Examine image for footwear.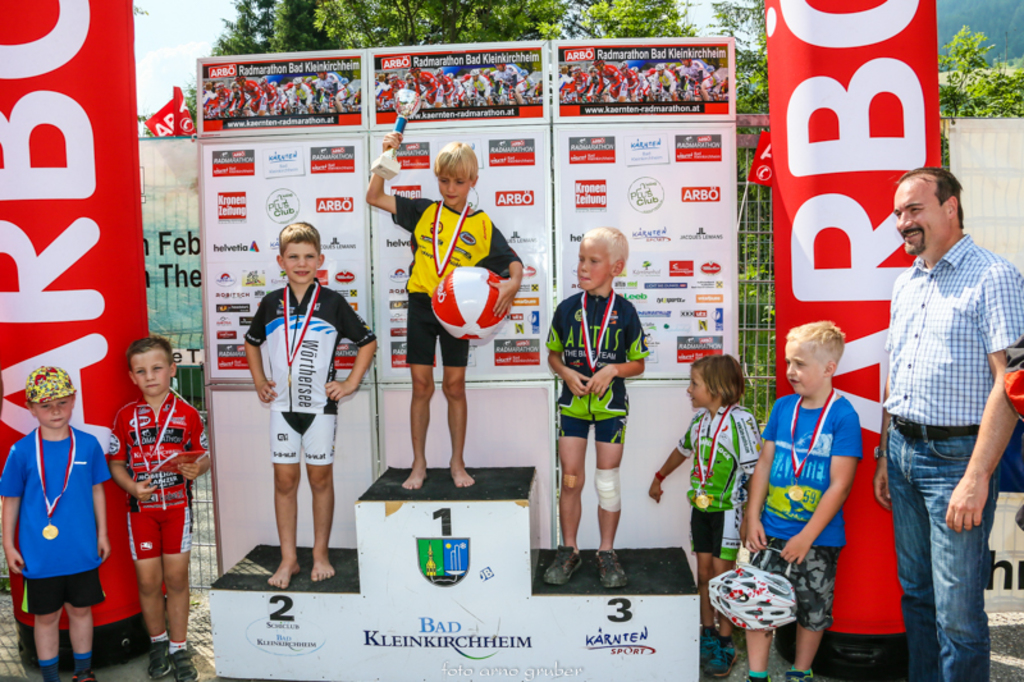
Examination result: 594 544 627 592.
